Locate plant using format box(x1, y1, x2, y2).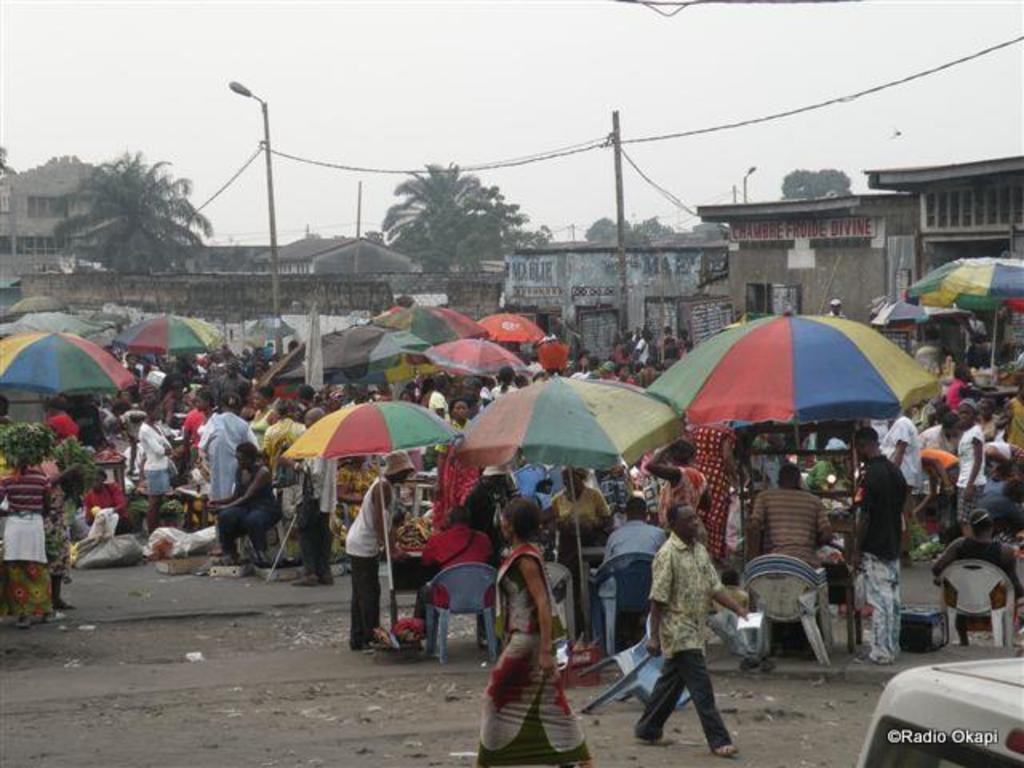
box(128, 498, 150, 523).
